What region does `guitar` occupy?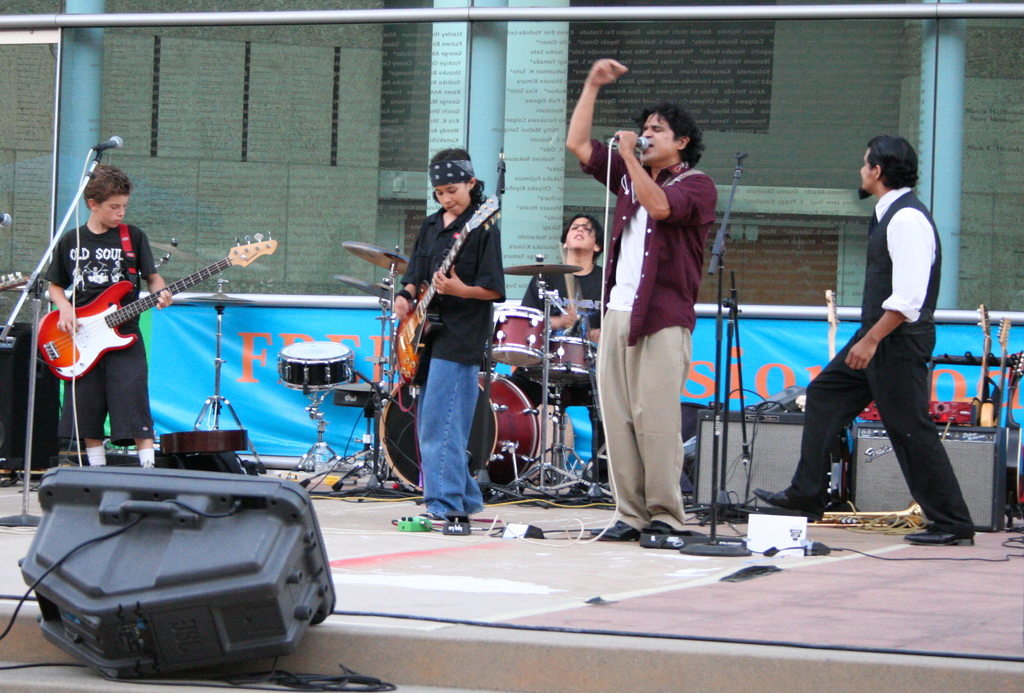
[x1=37, y1=229, x2=279, y2=391].
